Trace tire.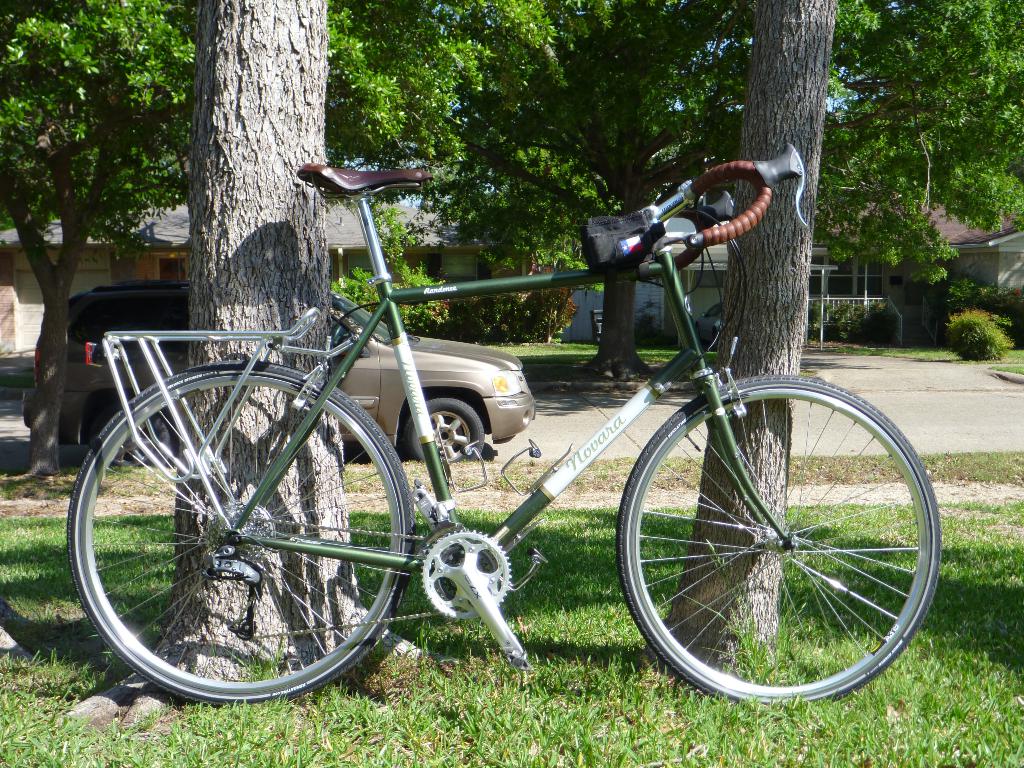
Traced to [88, 399, 171, 468].
